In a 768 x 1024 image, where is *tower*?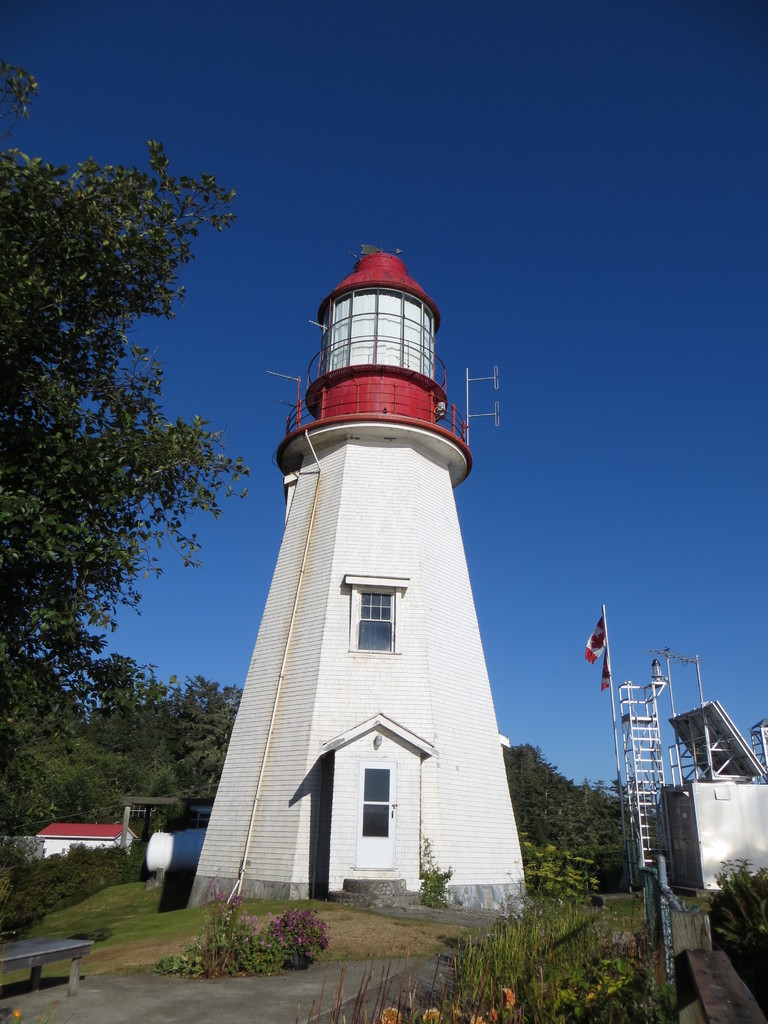
BBox(164, 279, 530, 871).
